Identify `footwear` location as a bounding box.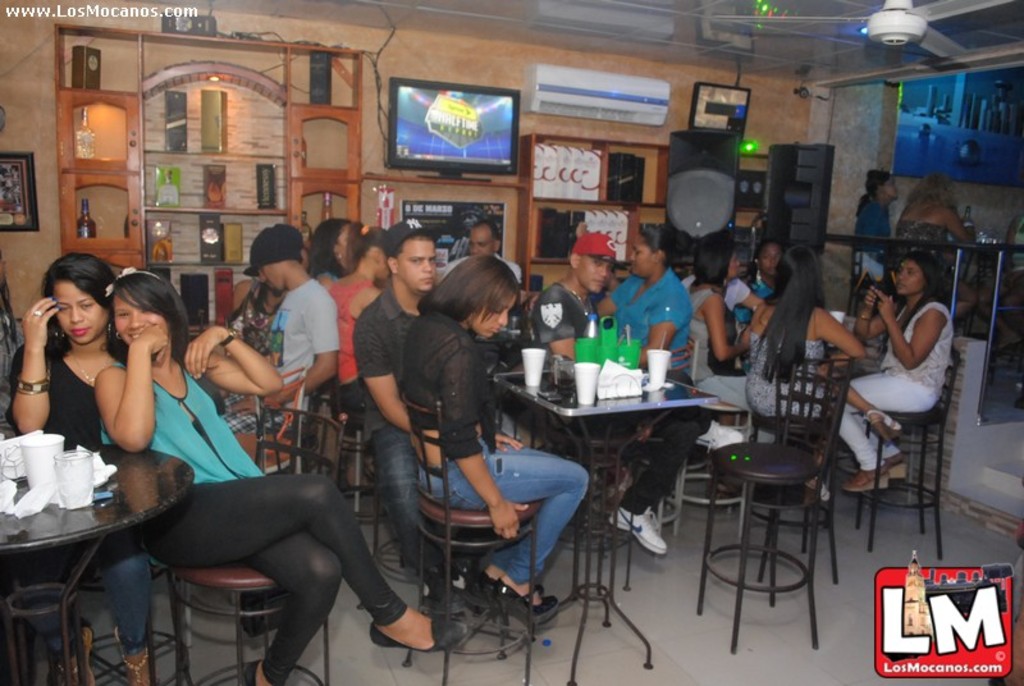
[x1=367, y1=617, x2=470, y2=658].
